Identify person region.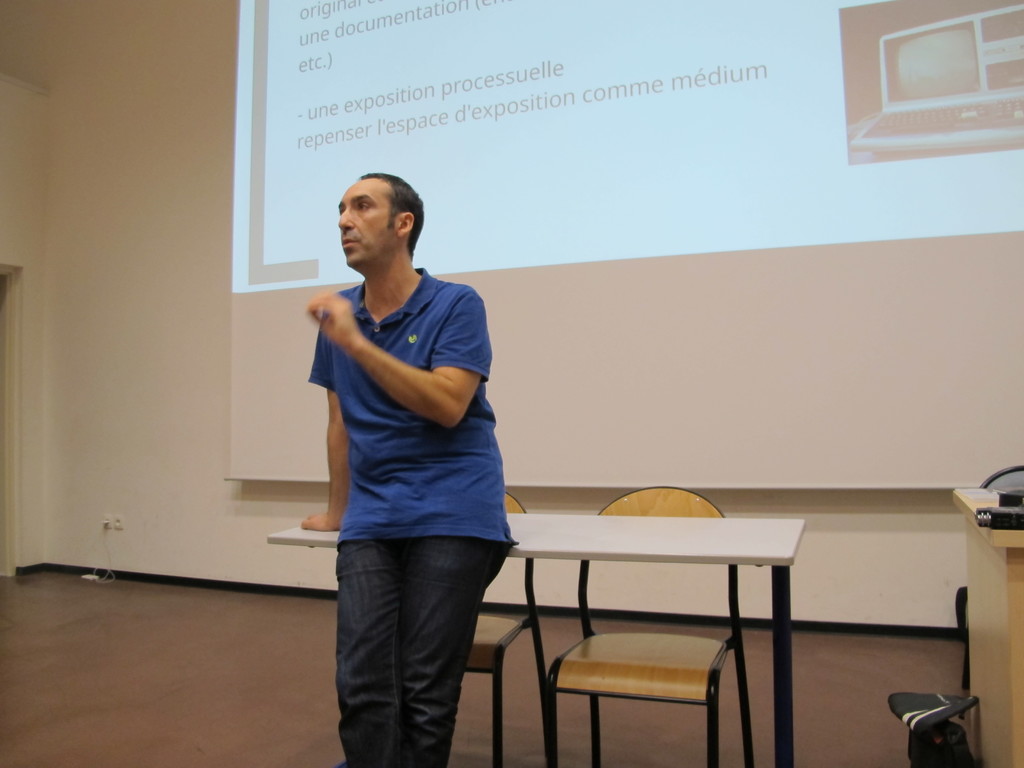
Region: {"x1": 276, "y1": 150, "x2": 518, "y2": 753}.
